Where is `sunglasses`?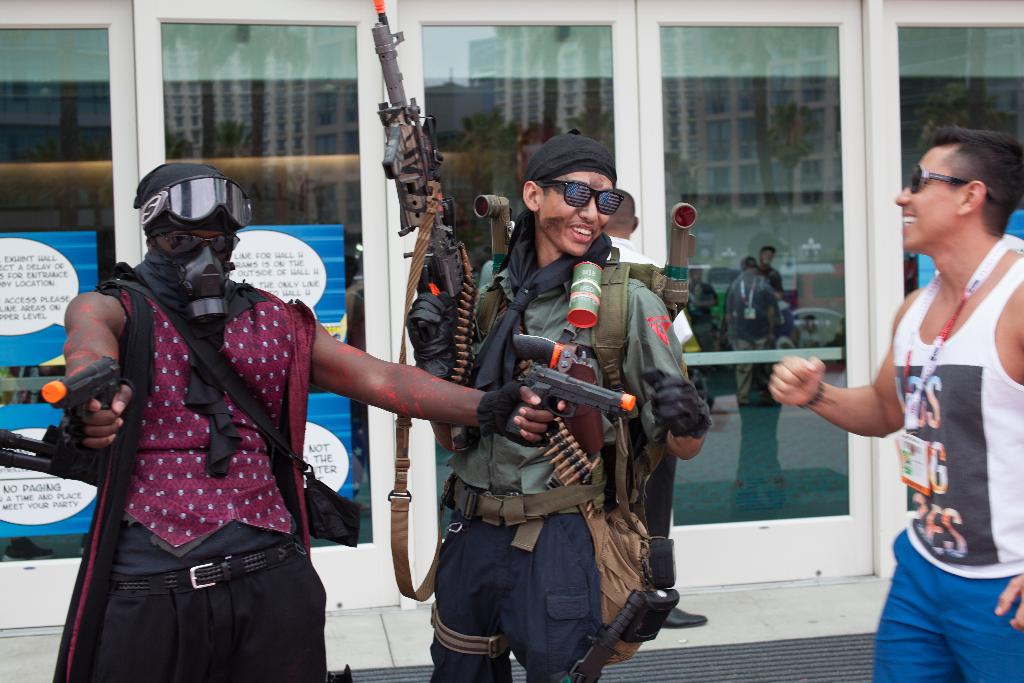
bbox=(908, 163, 995, 208).
